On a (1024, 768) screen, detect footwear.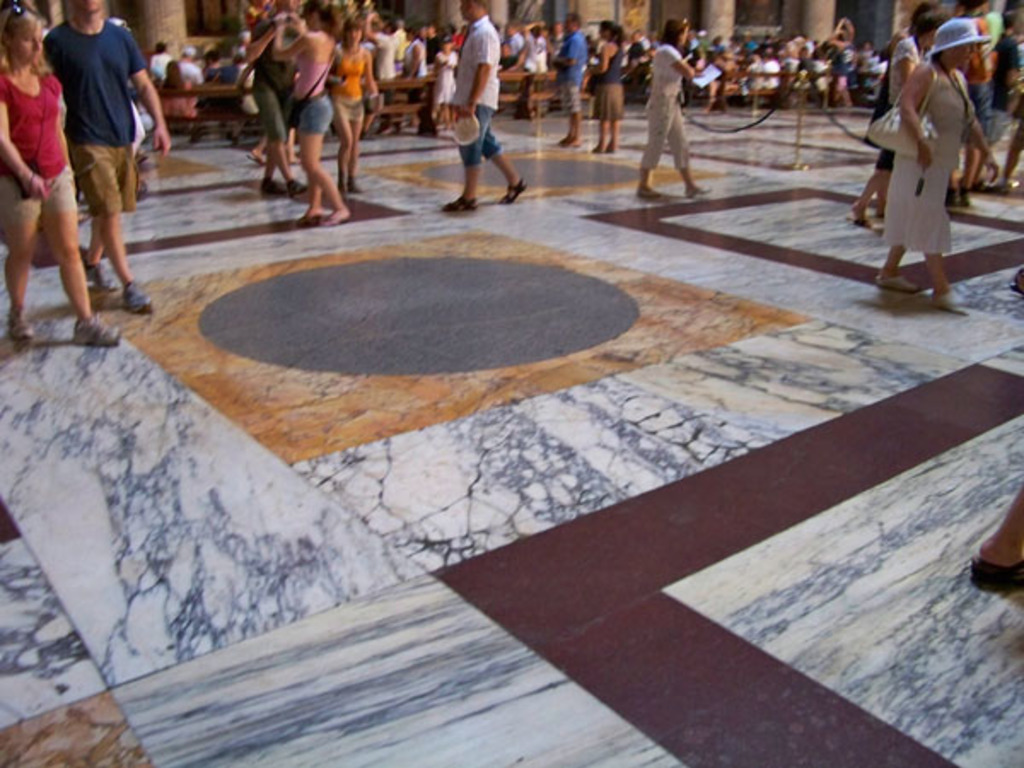
region(440, 195, 483, 218).
